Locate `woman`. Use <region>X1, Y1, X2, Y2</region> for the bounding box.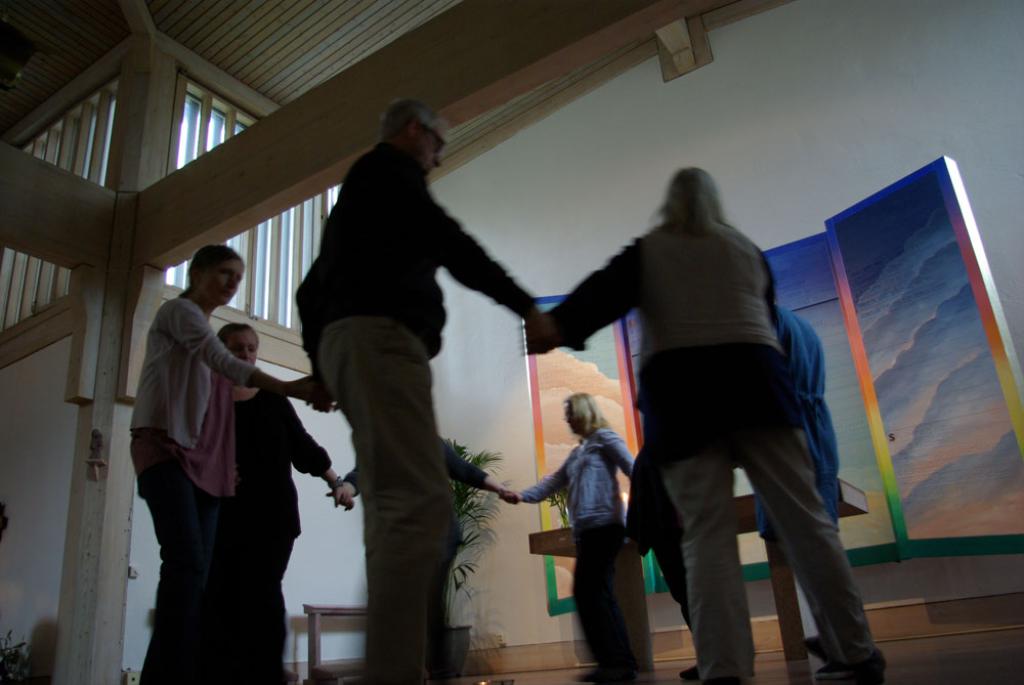
<region>535, 147, 889, 684</region>.
